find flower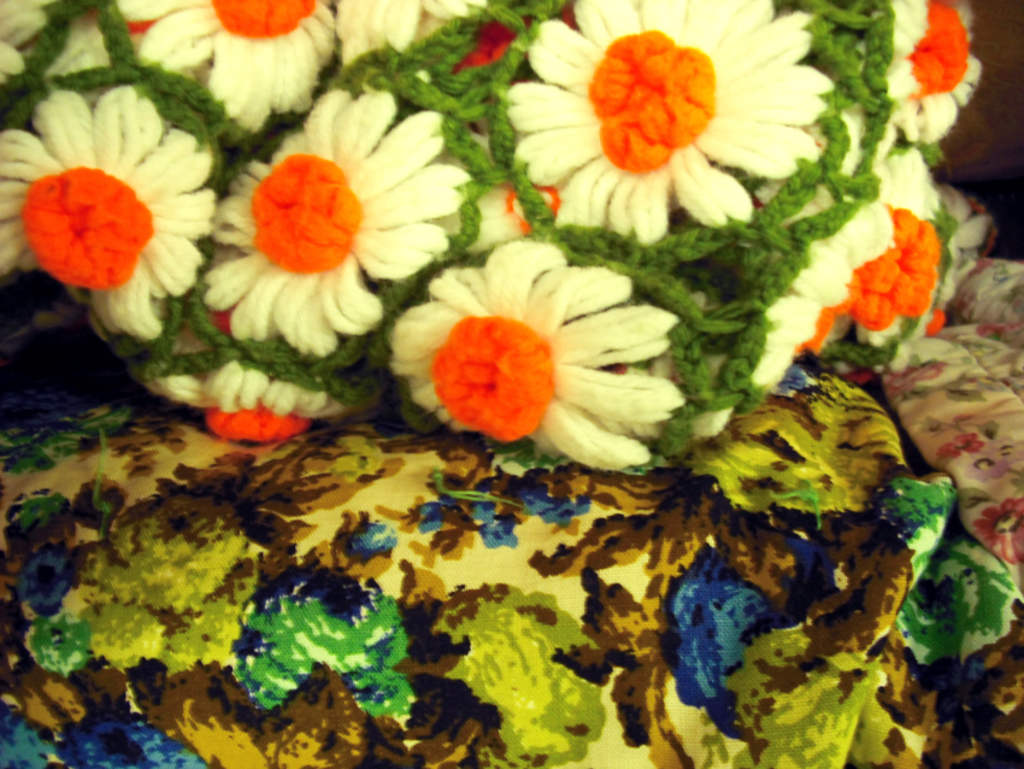
box(193, 84, 470, 365)
